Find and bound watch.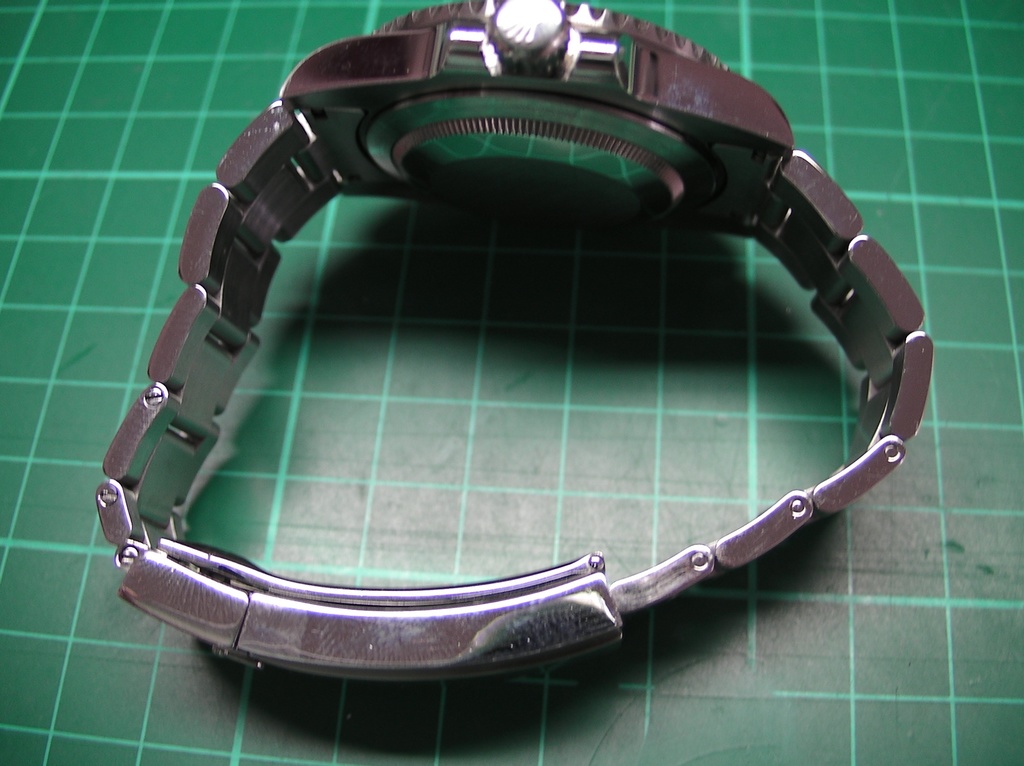
Bound: 100:0:932:673.
